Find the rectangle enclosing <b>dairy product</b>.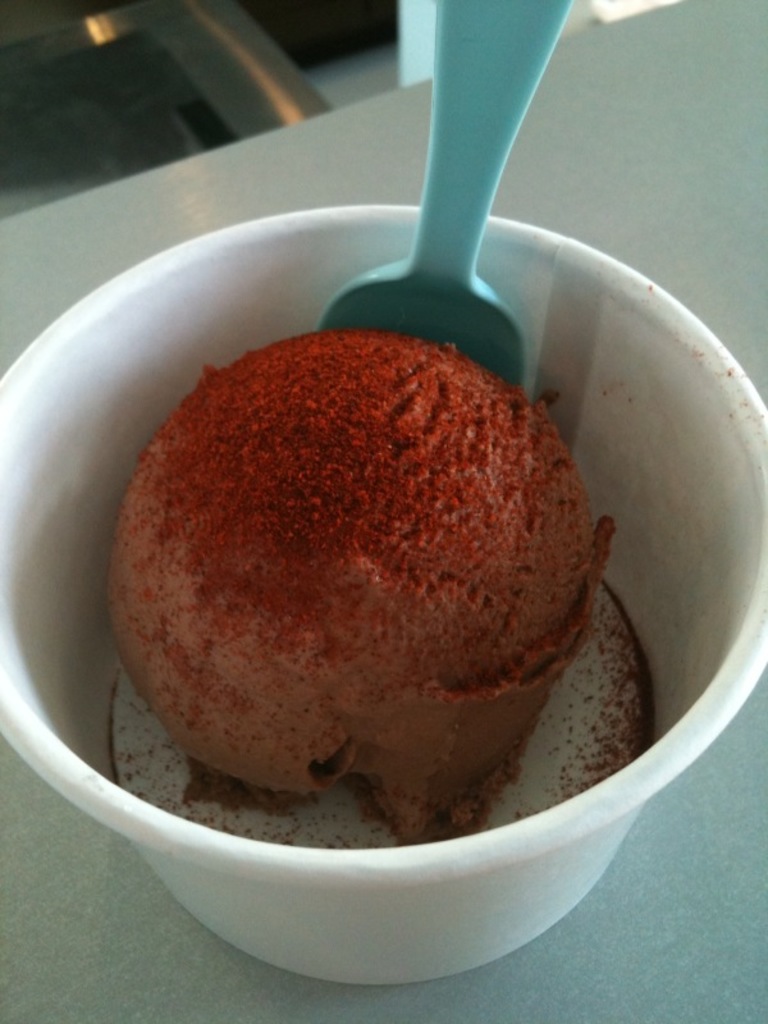
<bbox>113, 269, 621, 847</bbox>.
